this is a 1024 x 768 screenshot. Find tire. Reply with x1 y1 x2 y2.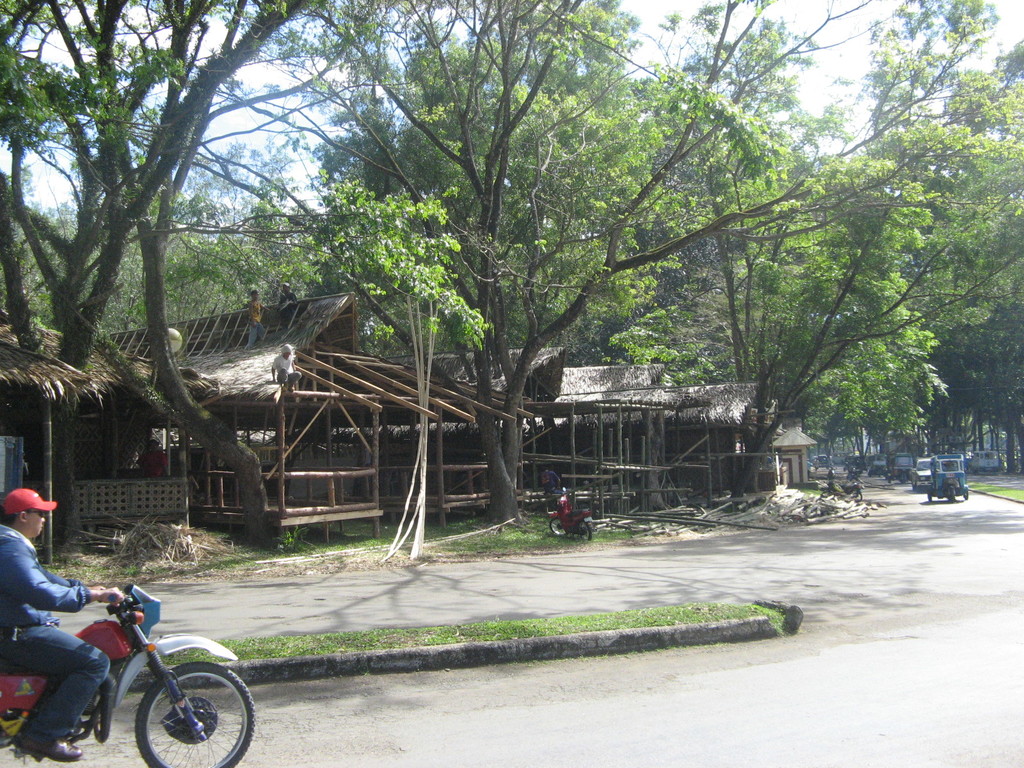
910 476 916 492.
